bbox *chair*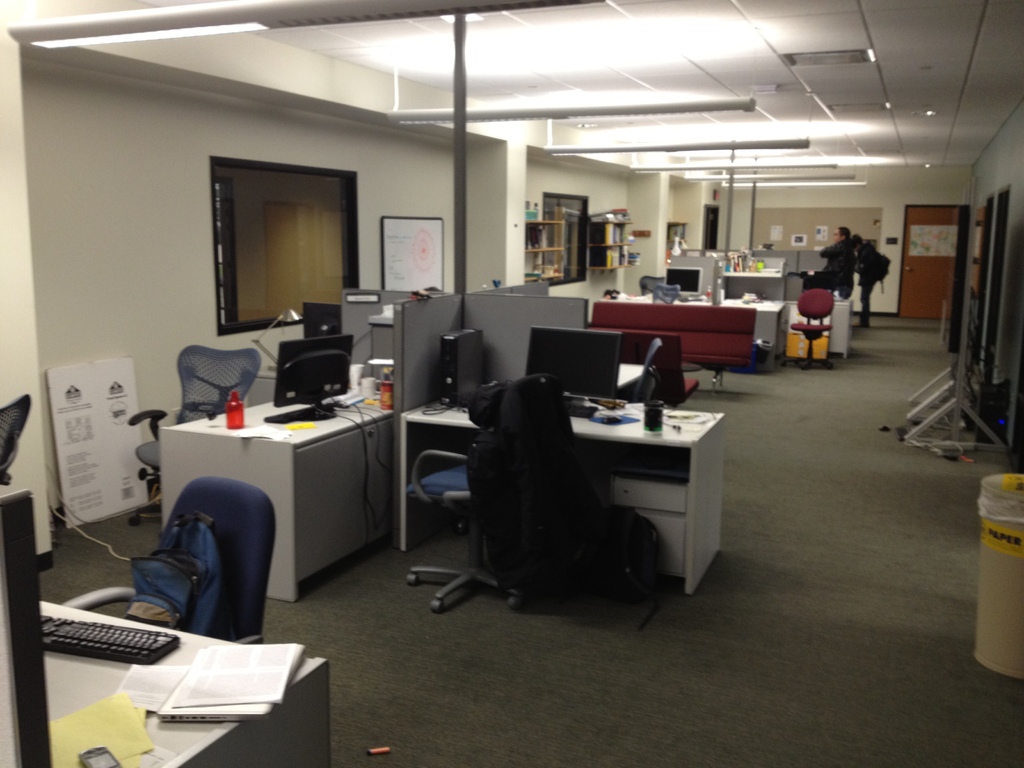
[left=653, top=284, right=684, bottom=308]
